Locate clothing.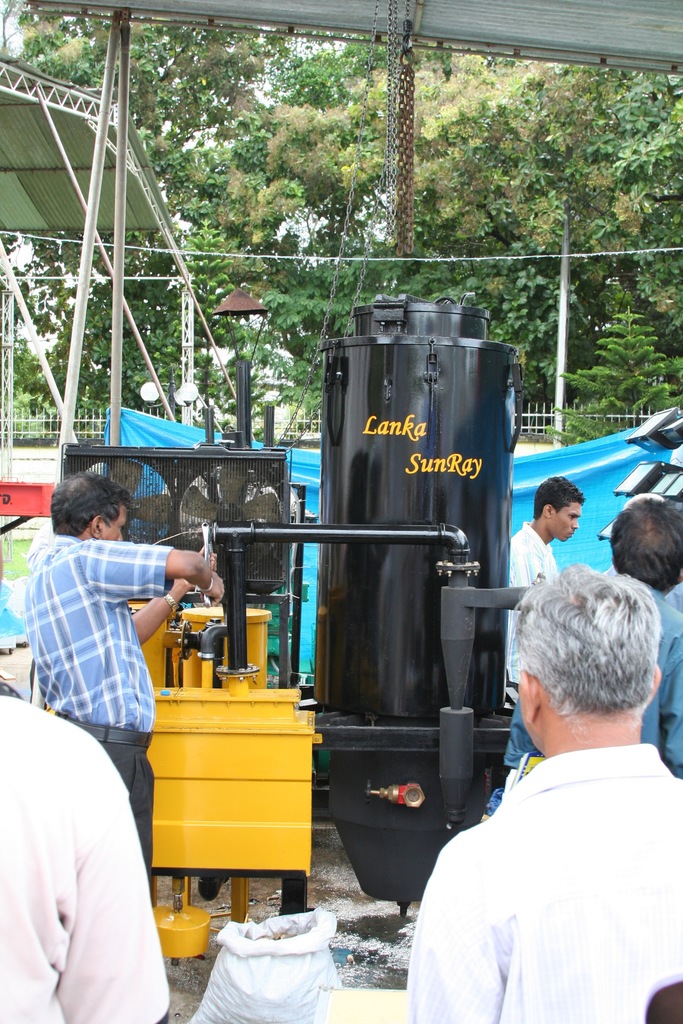
Bounding box: (x1=500, y1=584, x2=682, y2=769).
